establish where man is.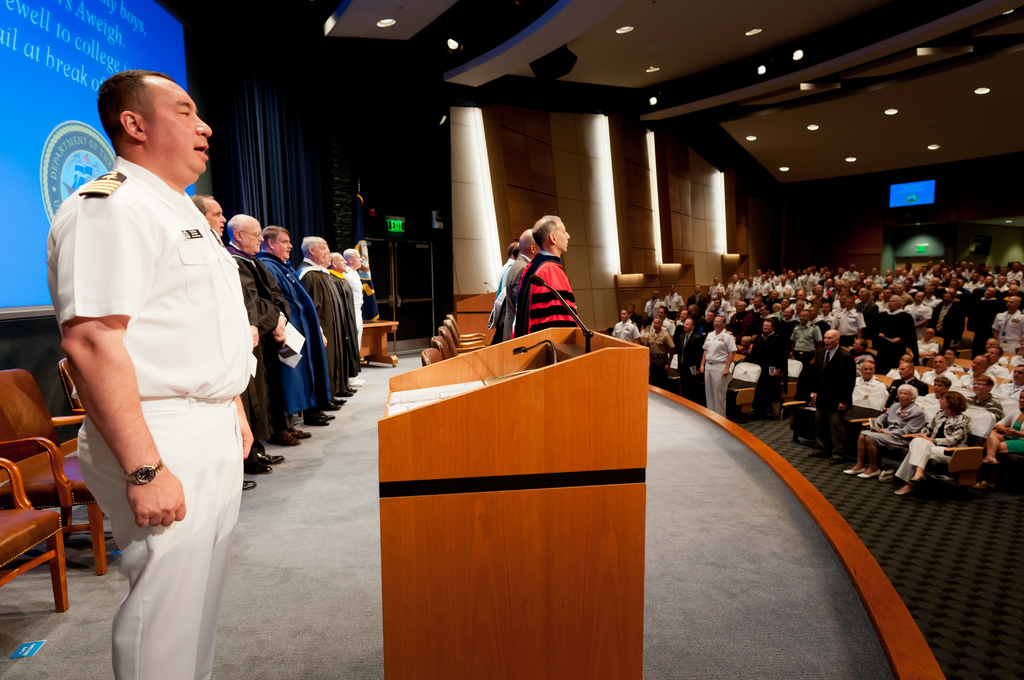
Established at 700 316 734 419.
